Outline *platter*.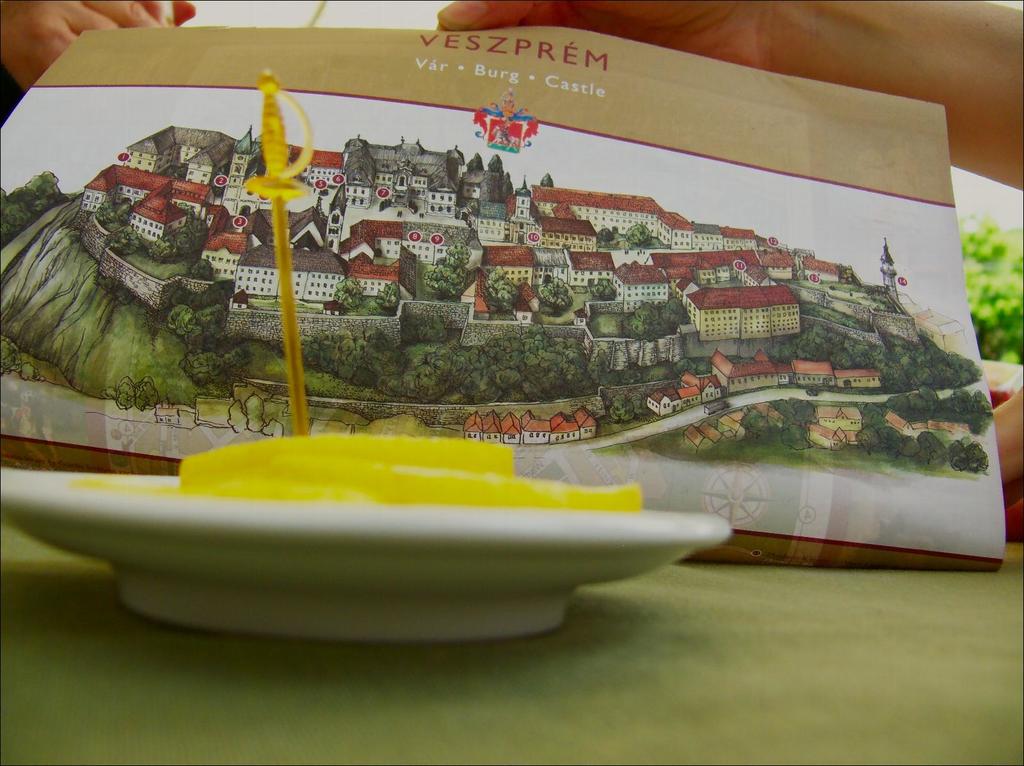
Outline: (x1=0, y1=474, x2=732, y2=640).
